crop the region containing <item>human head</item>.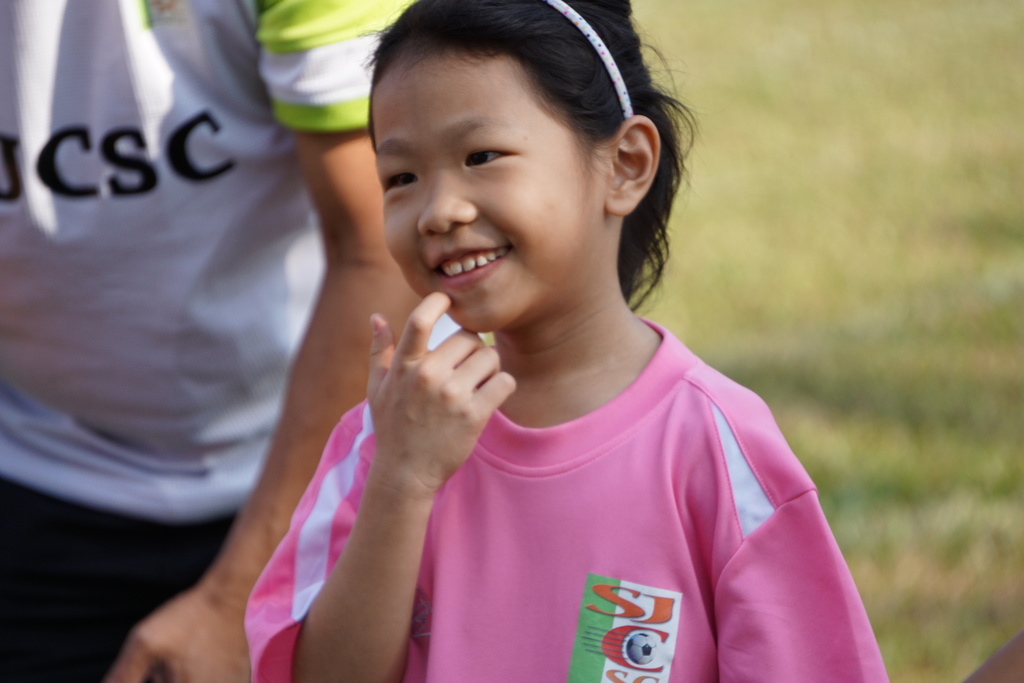
Crop region: Rect(340, 3, 689, 314).
